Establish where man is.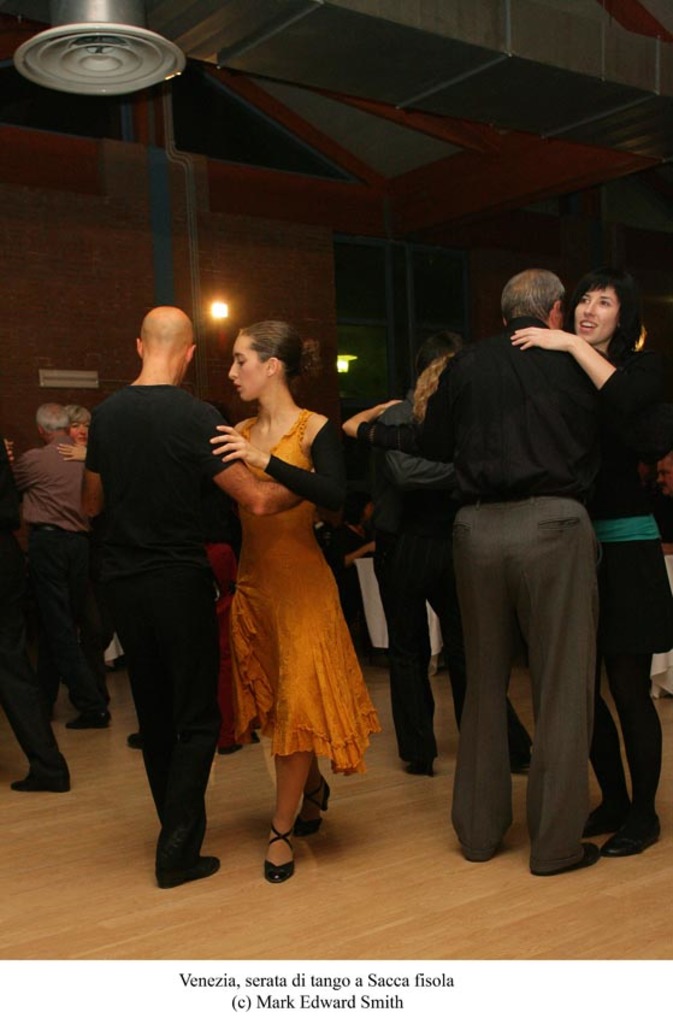
Established at x1=13, y1=400, x2=94, y2=731.
